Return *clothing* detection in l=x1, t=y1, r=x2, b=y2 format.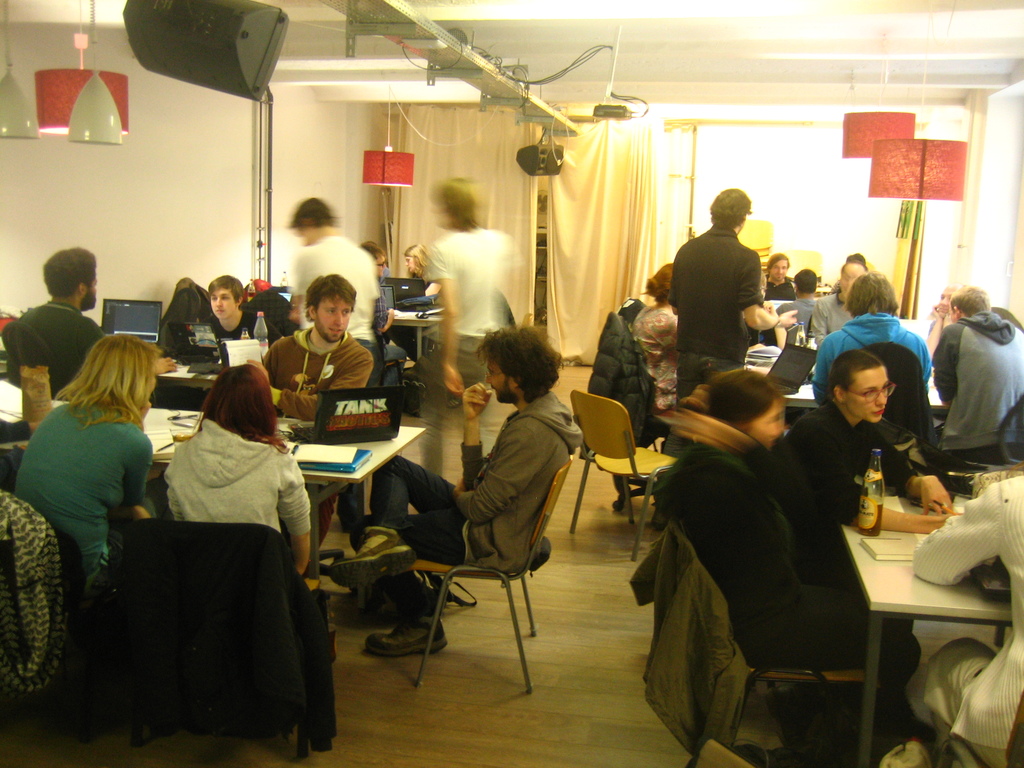
l=163, t=420, r=318, b=543.
